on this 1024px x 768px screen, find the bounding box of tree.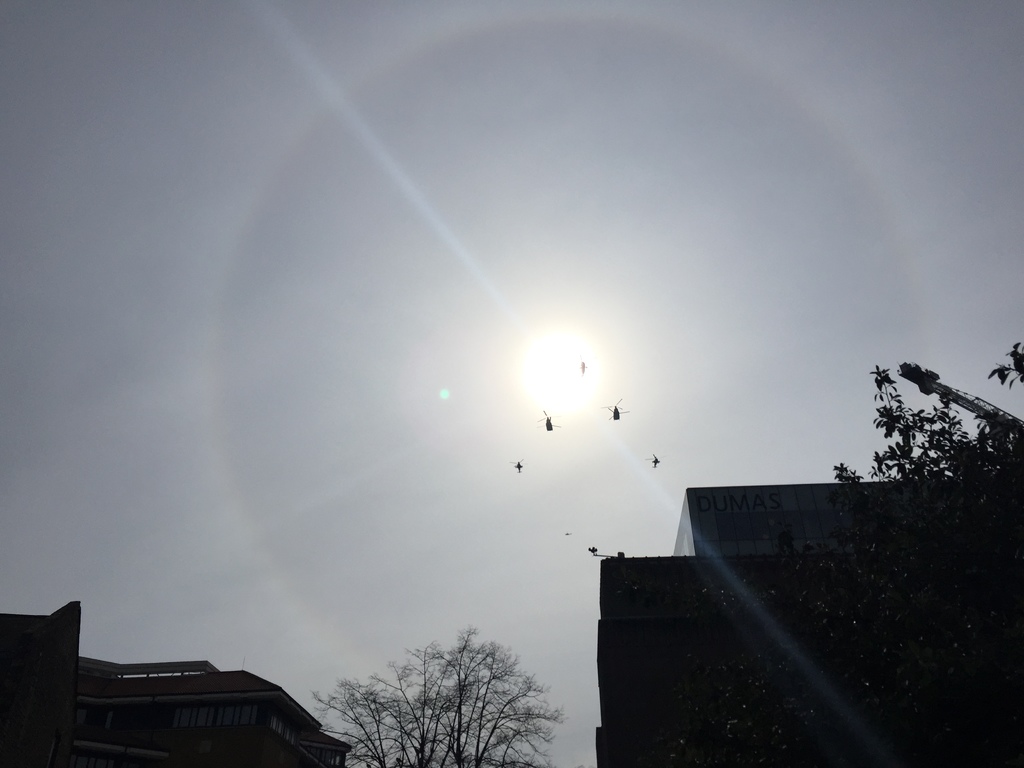
Bounding box: 328/634/547/755.
